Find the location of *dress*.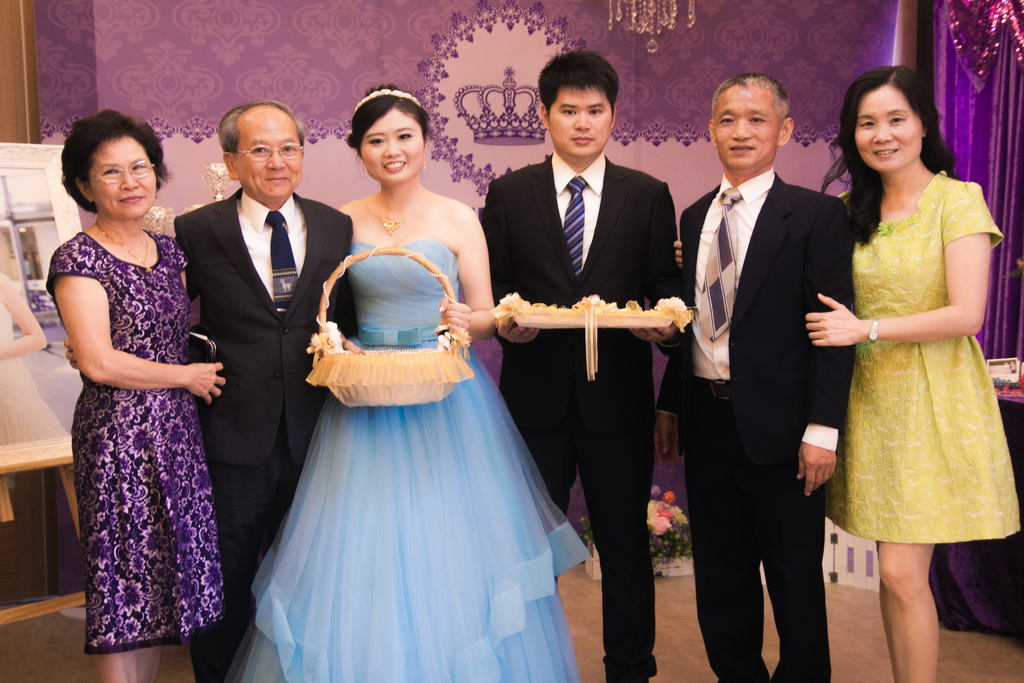
Location: [x1=47, y1=228, x2=225, y2=655].
